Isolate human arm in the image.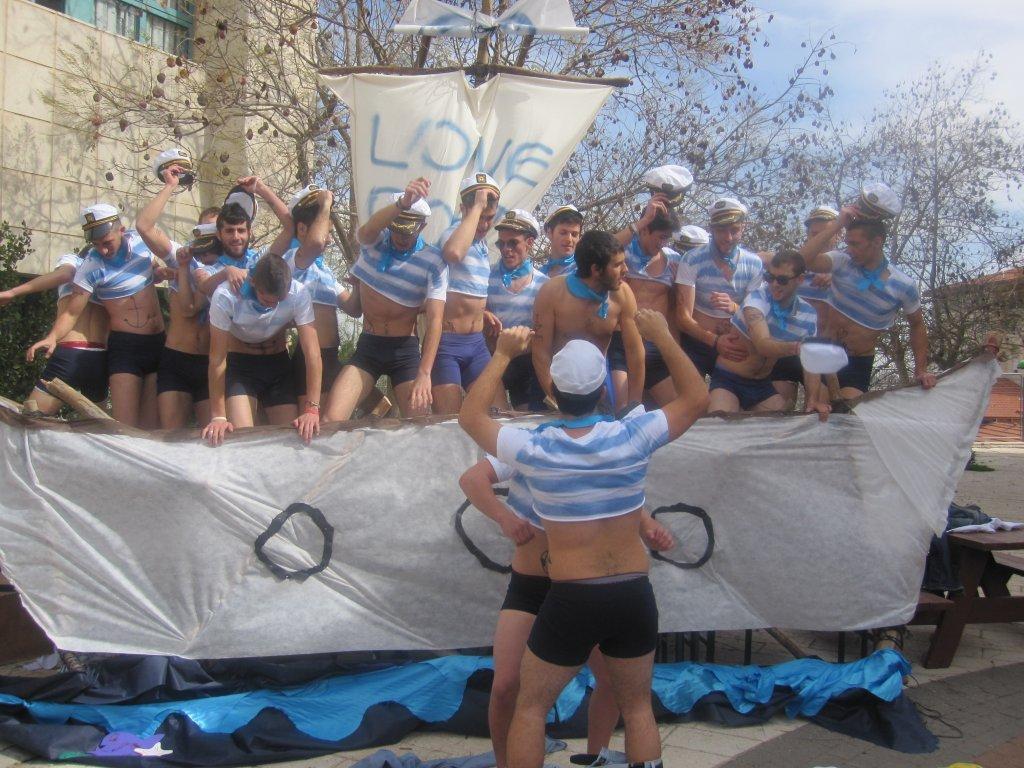
Isolated region: detection(804, 371, 834, 419).
